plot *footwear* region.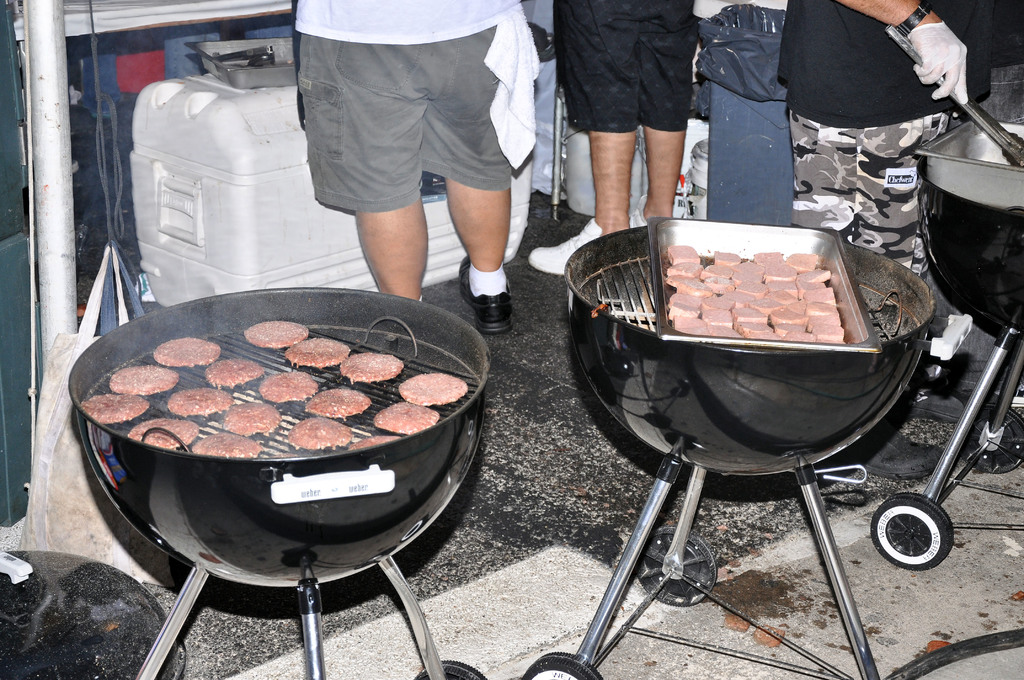
Plotted at {"left": 625, "top": 193, "right": 652, "bottom": 232}.
